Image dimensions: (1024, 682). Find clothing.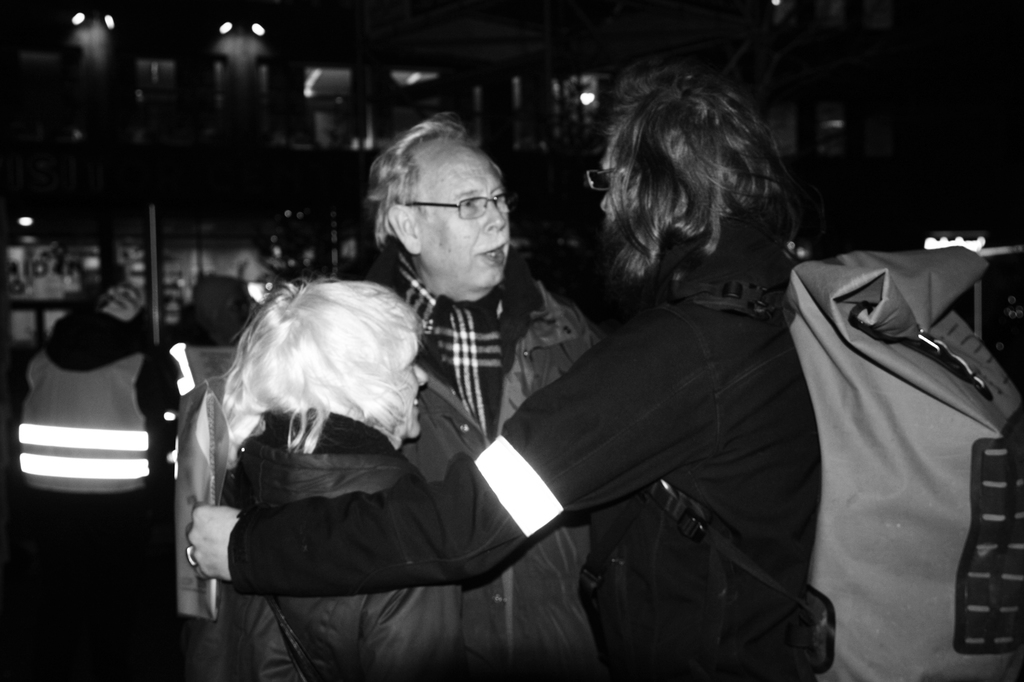
(x1=12, y1=332, x2=182, y2=673).
